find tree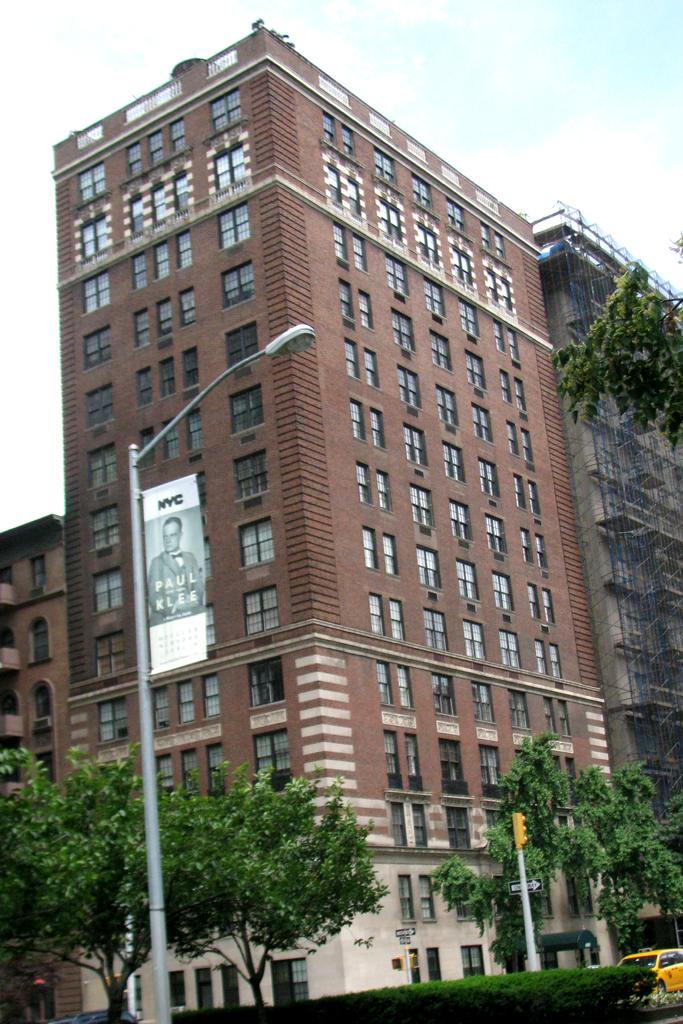
[152,770,386,1020]
